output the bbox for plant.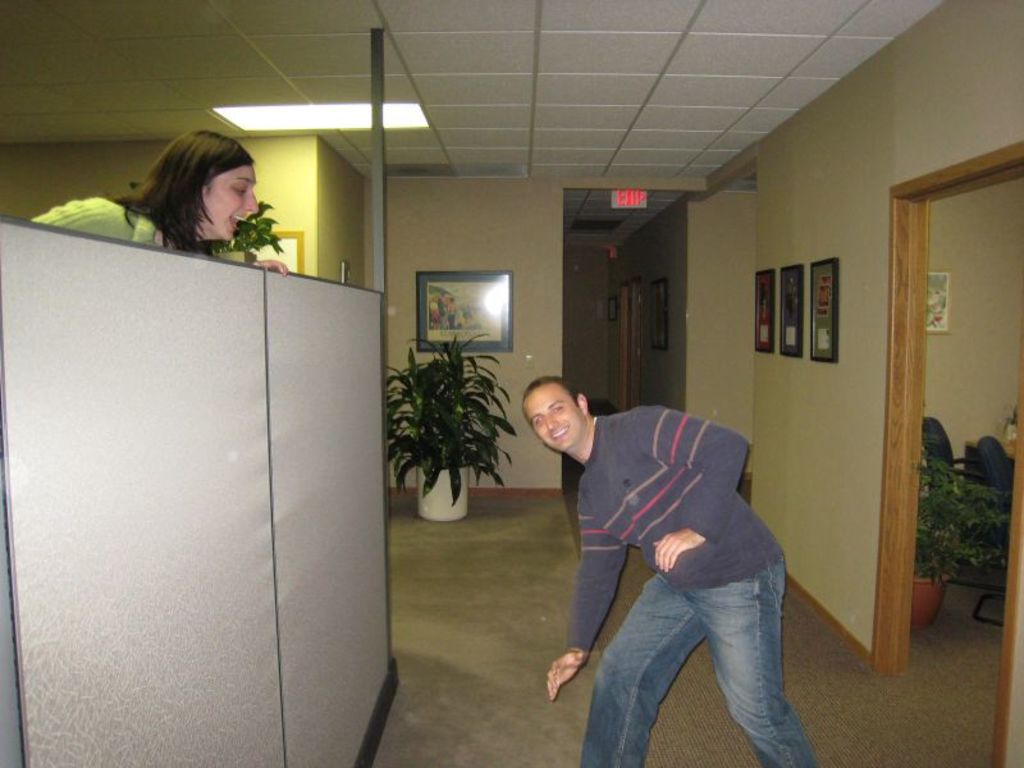
385/335/526/511.
